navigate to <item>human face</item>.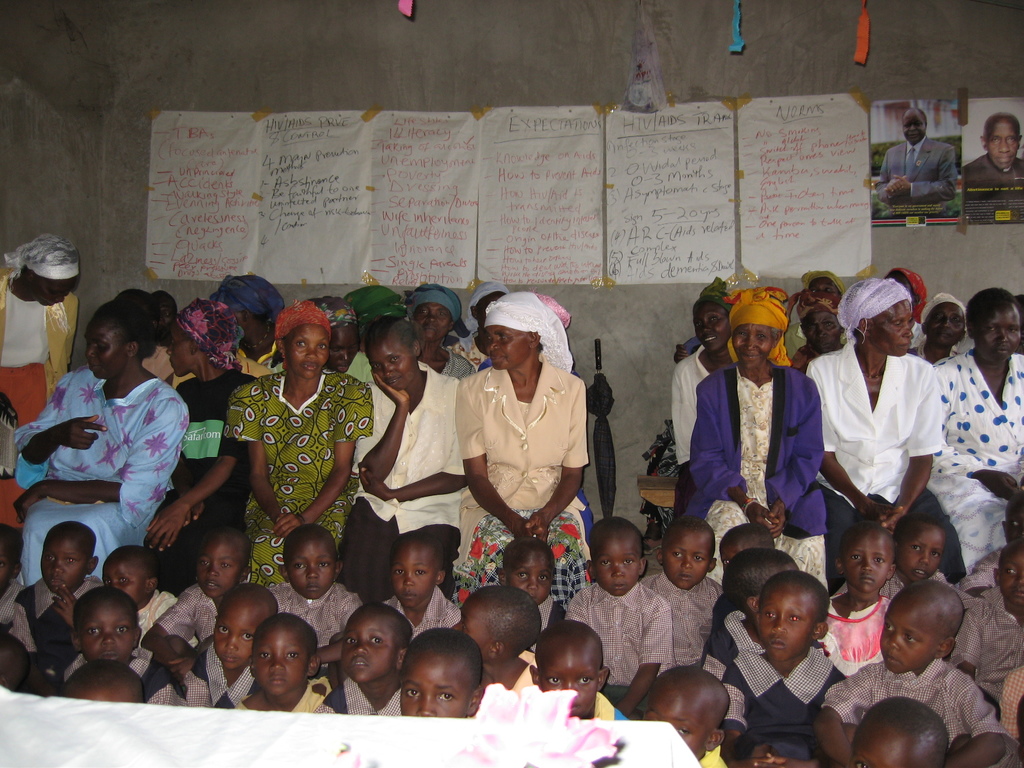
Navigation target: {"left": 873, "top": 298, "right": 918, "bottom": 355}.
